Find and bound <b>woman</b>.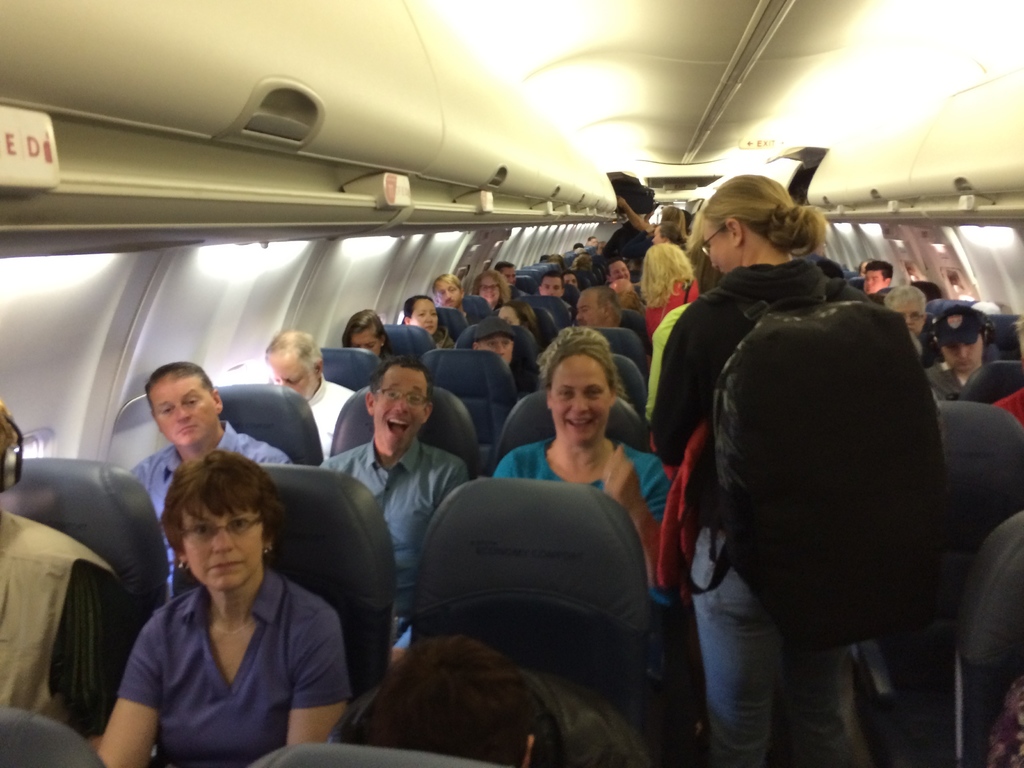
Bound: Rect(643, 243, 700, 328).
